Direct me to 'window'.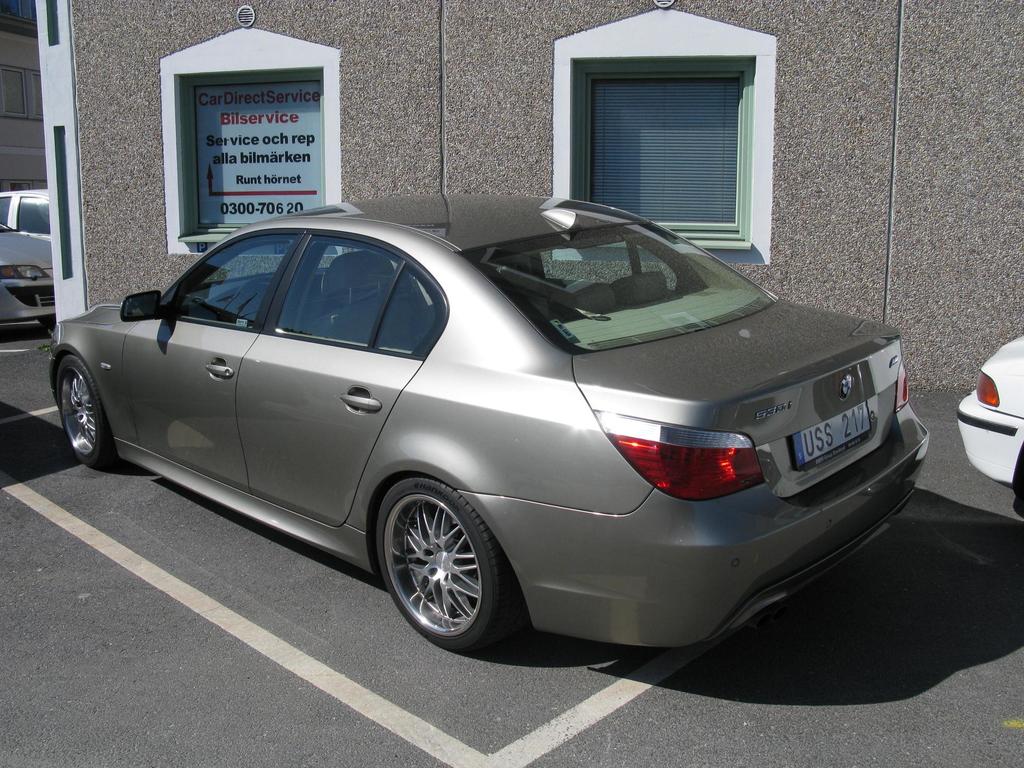
Direction: (left=554, top=8, right=777, bottom=250).
